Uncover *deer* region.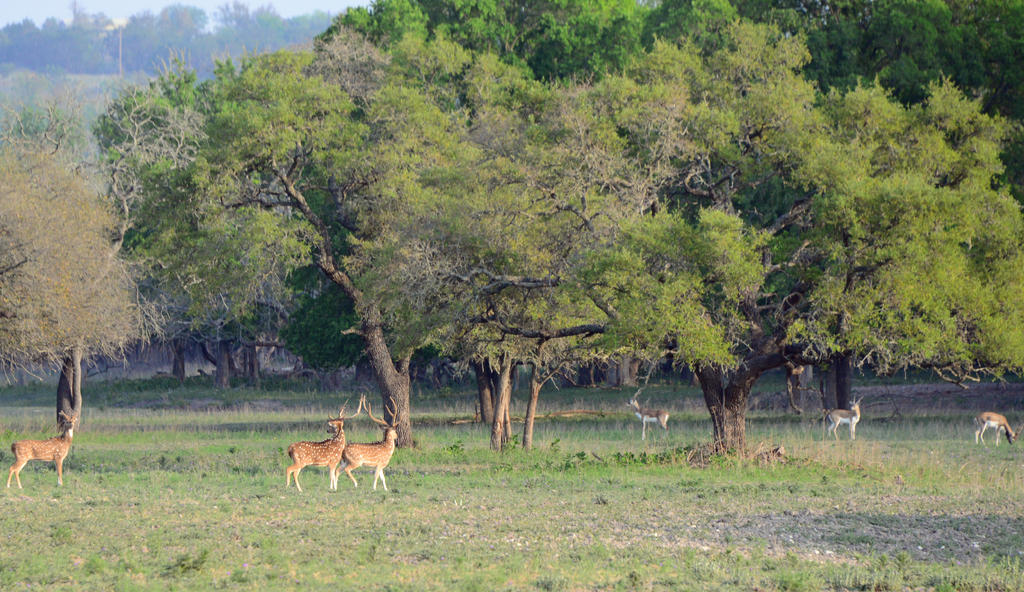
Uncovered: x1=977 y1=411 x2=1012 y2=443.
